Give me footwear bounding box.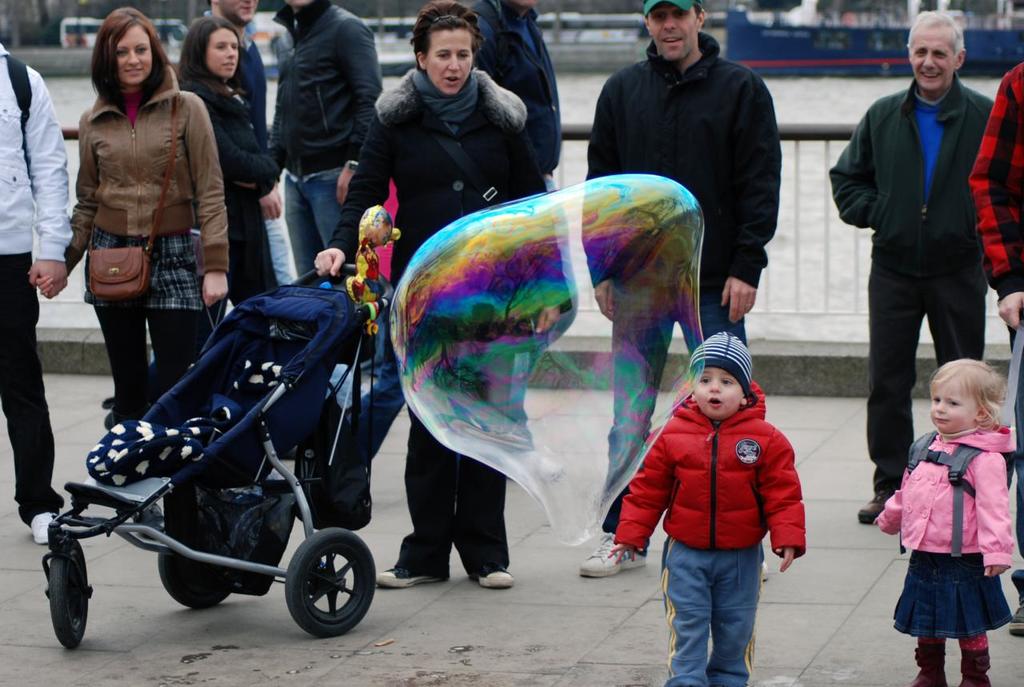
crop(959, 649, 993, 686).
